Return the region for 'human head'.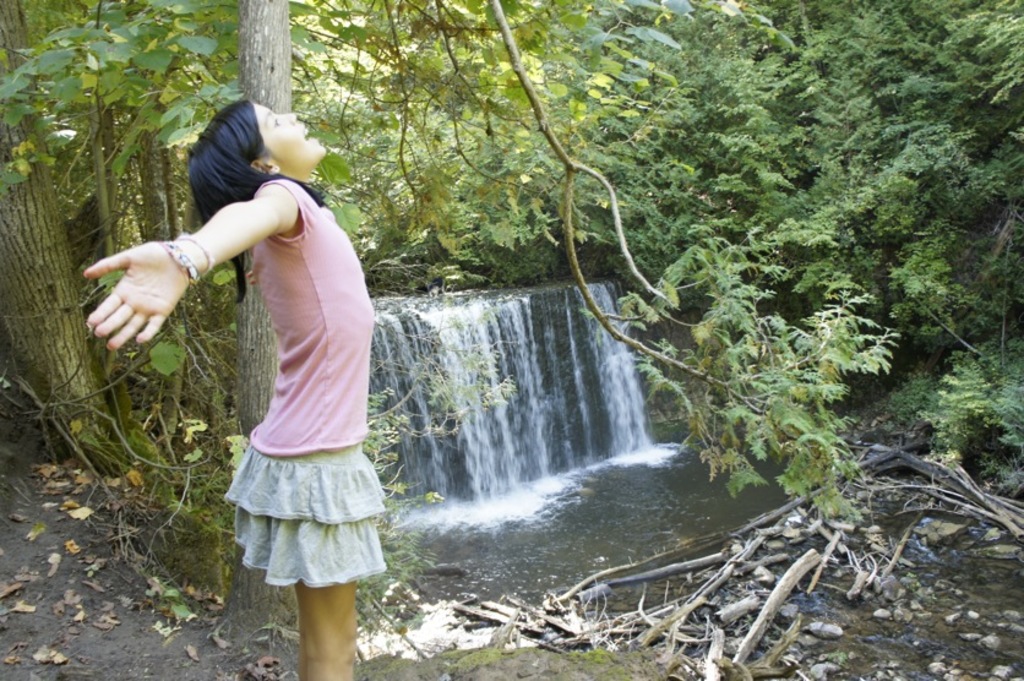
select_region(160, 97, 316, 205).
